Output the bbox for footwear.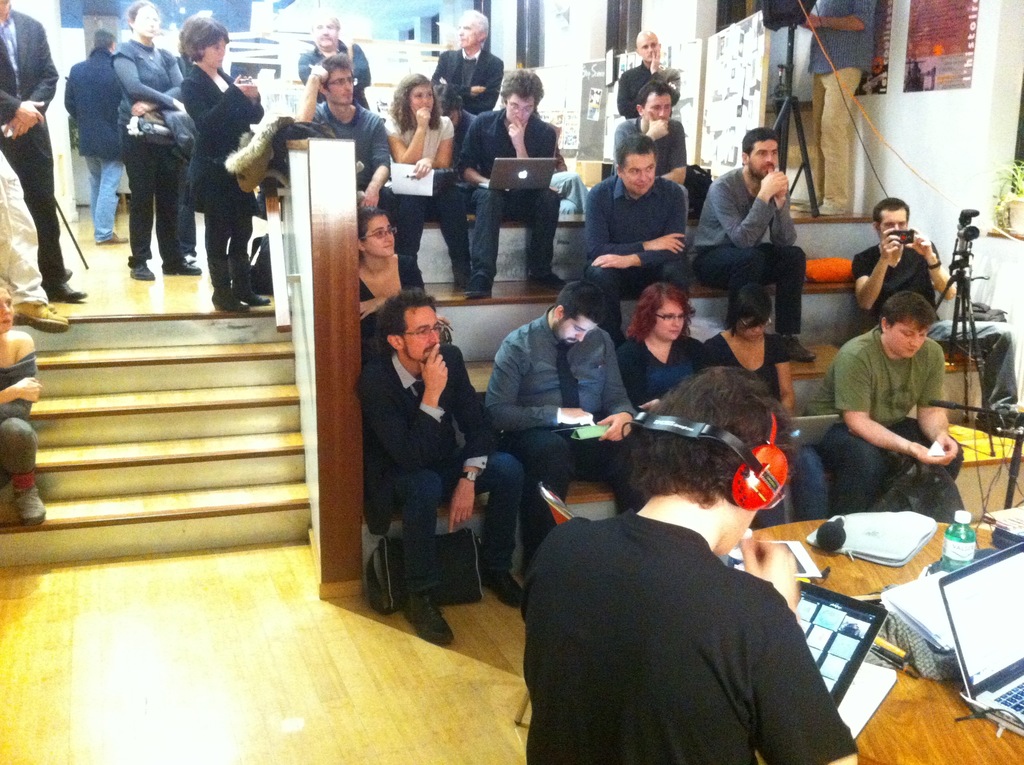
region(131, 257, 161, 275).
